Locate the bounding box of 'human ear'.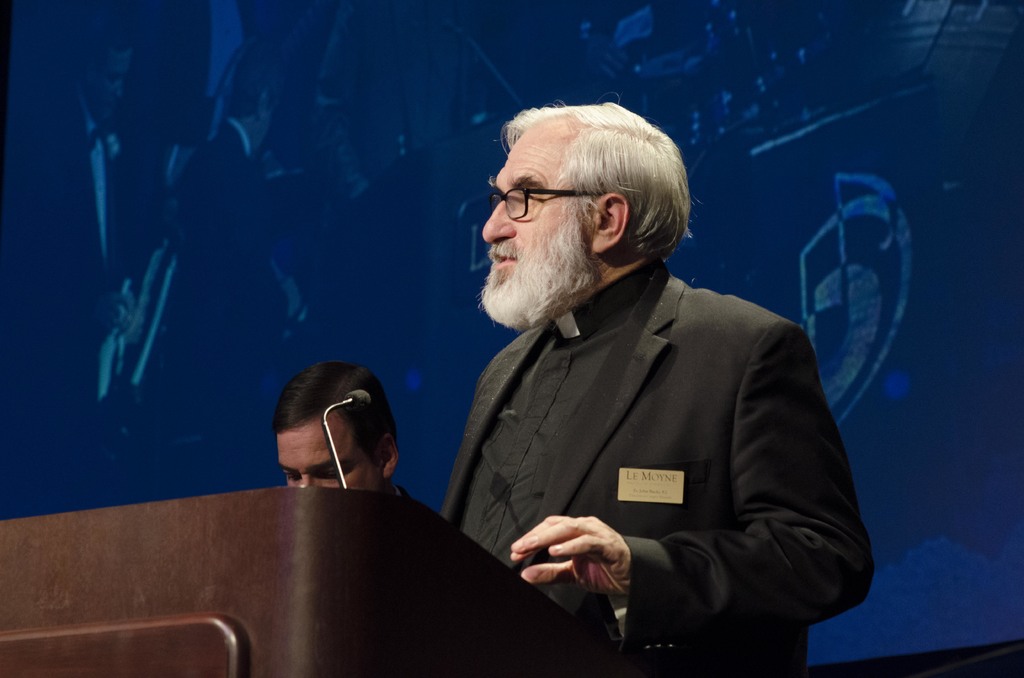
Bounding box: Rect(590, 194, 625, 252).
